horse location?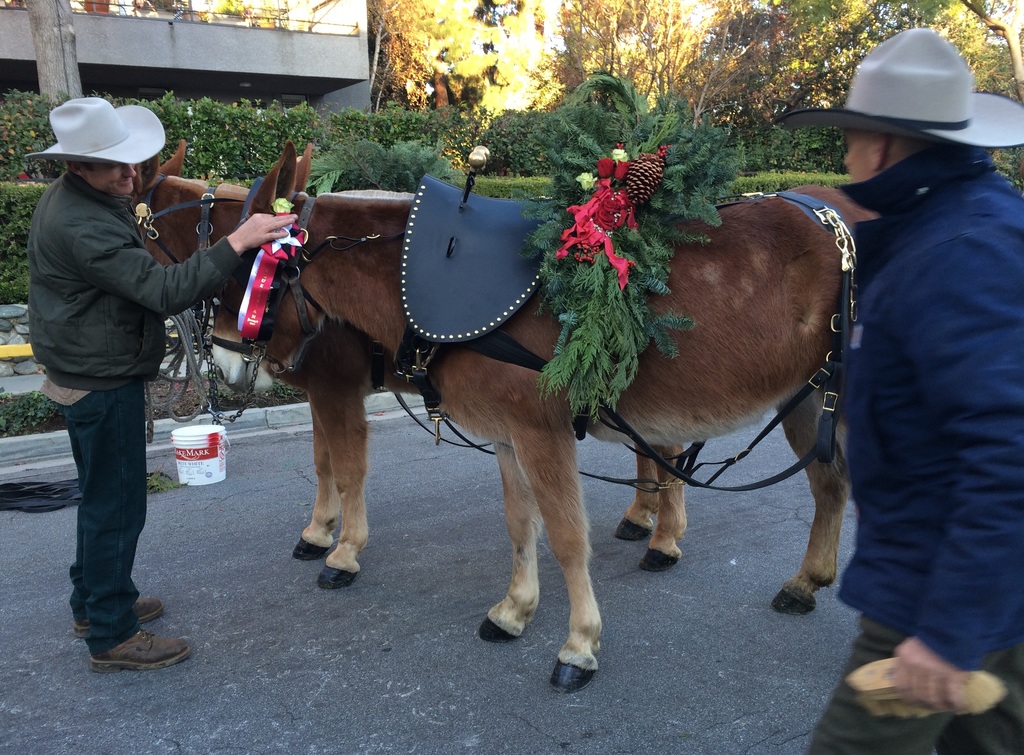
206 138 880 692
